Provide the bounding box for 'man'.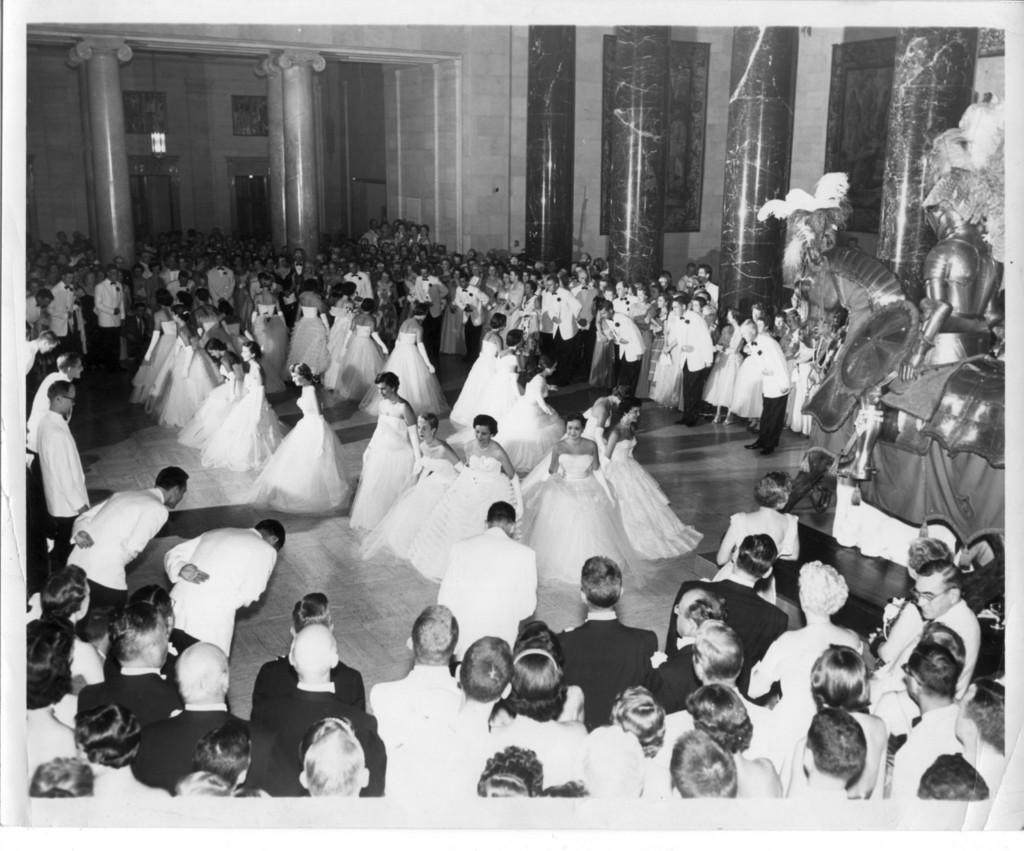
(551,548,662,733).
